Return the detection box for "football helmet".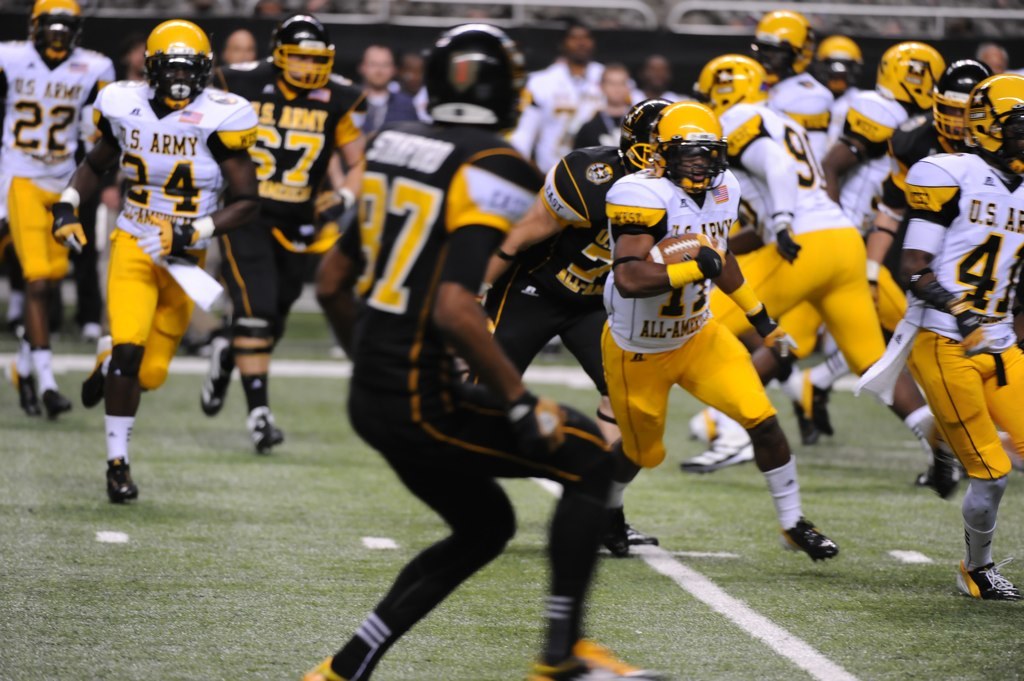
<box>930,57,993,147</box>.
